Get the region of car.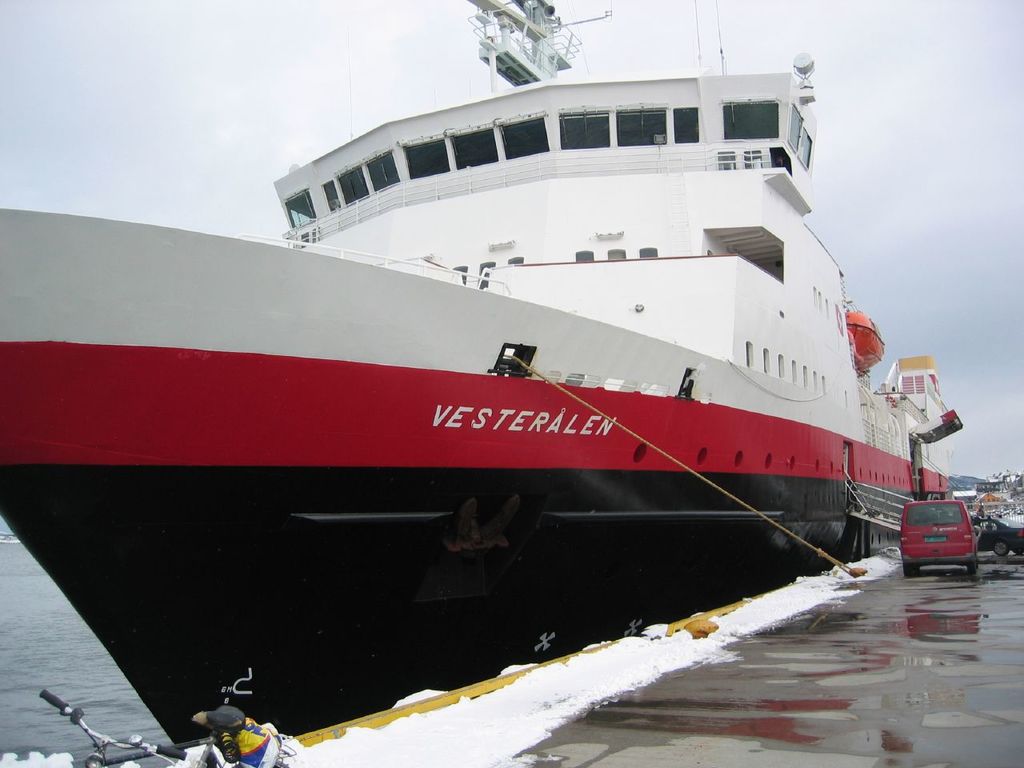
detection(970, 514, 1023, 558).
